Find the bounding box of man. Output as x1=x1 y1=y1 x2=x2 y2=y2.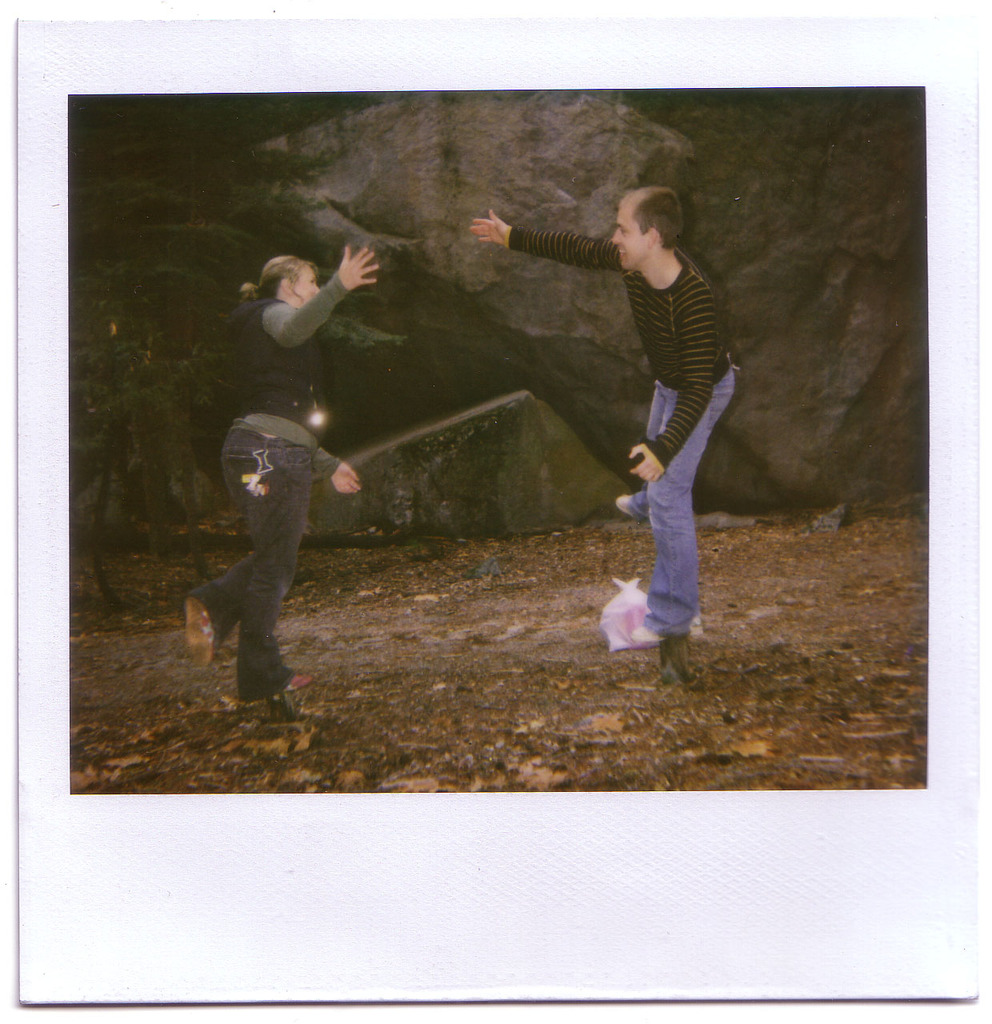
x1=470 y1=158 x2=748 y2=626.
